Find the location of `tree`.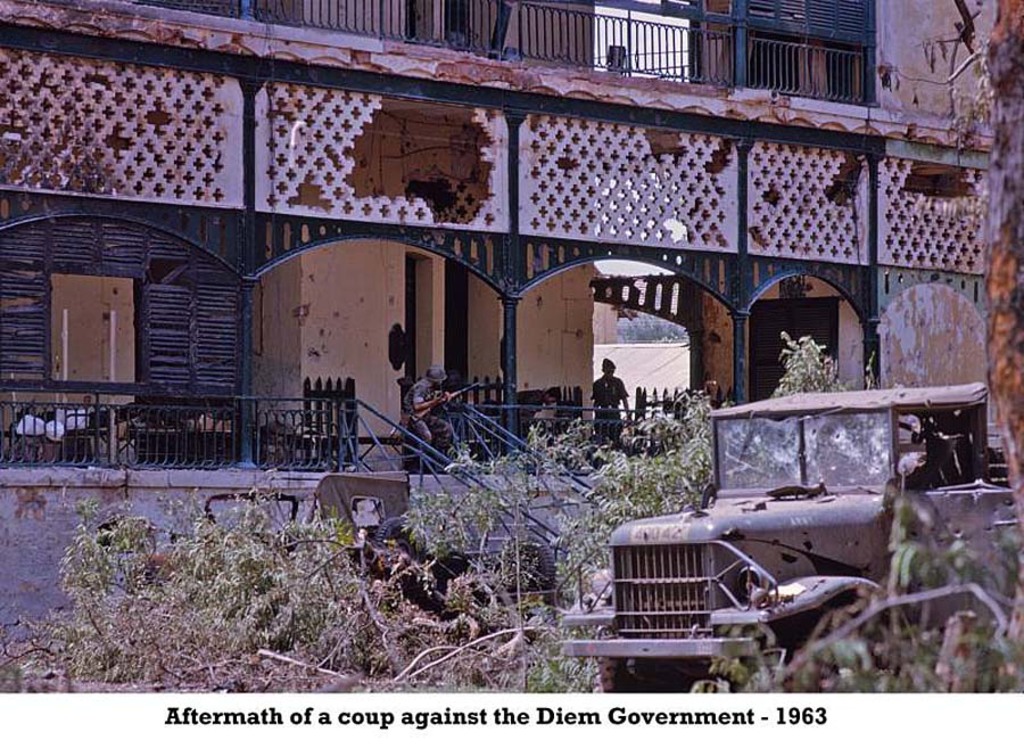
Location: BBox(885, 3, 1023, 516).
